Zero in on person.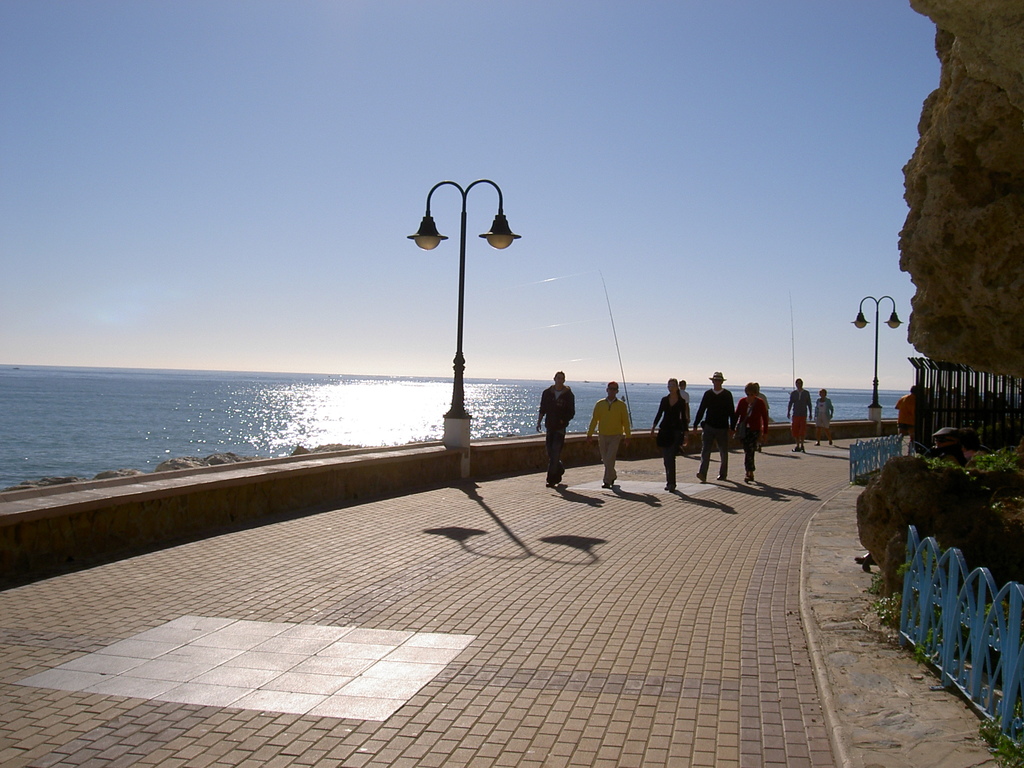
Zeroed in: <bbox>889, 381, 929, 436</bbox>.
